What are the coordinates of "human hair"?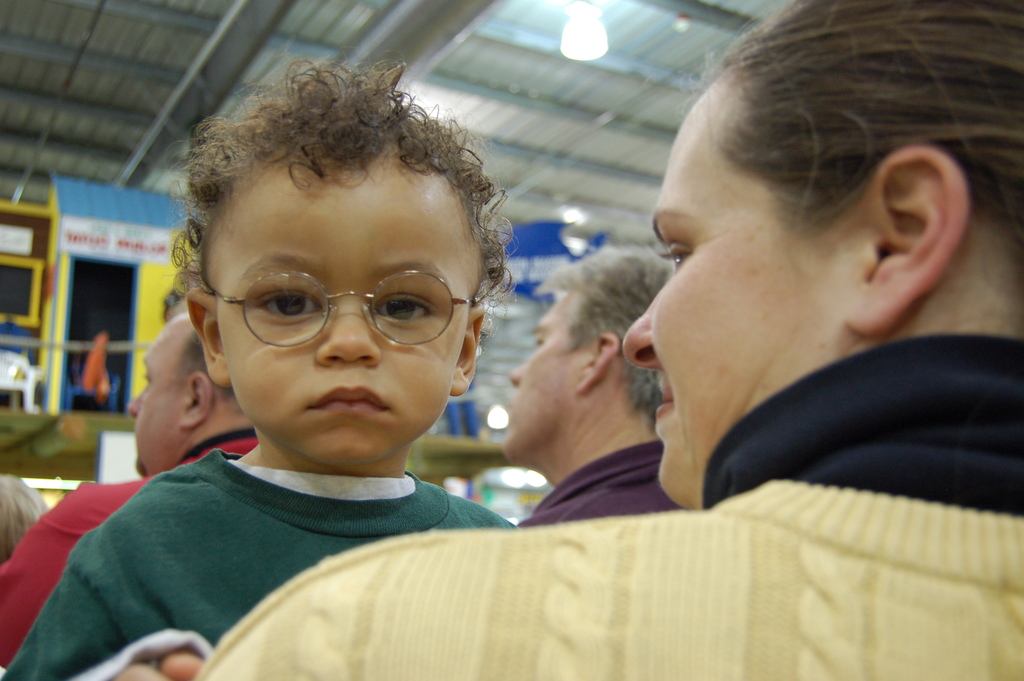
[532, 243, 669, 435].
